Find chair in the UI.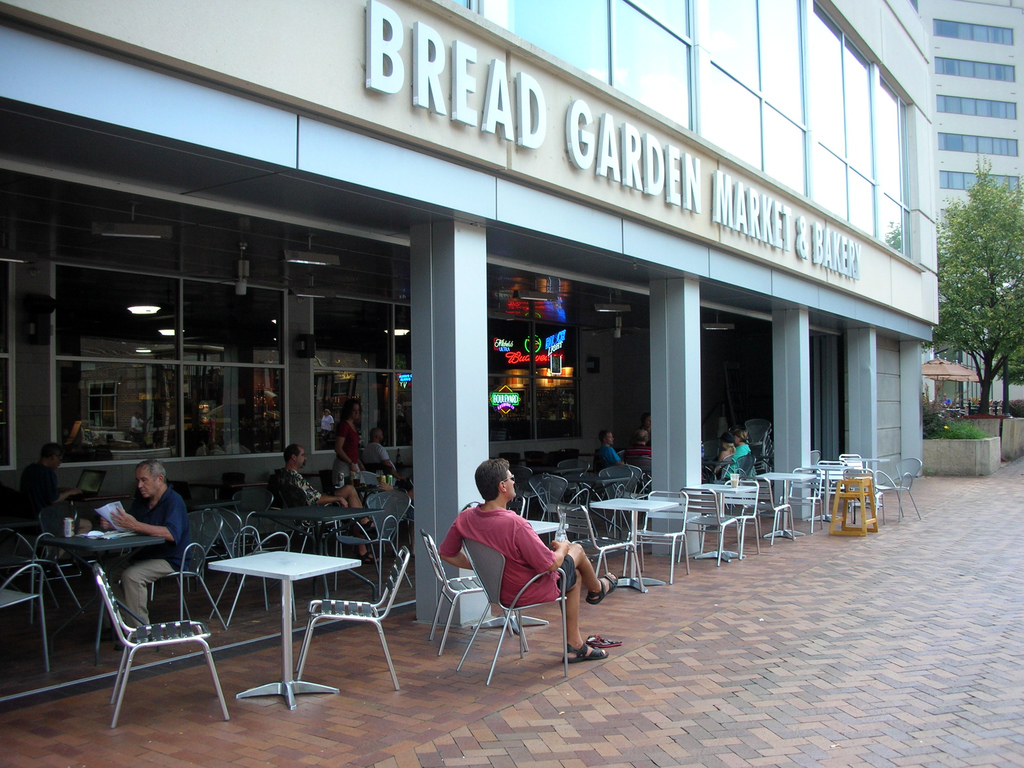
UI element at select_region(633, 452, 652, 495).
